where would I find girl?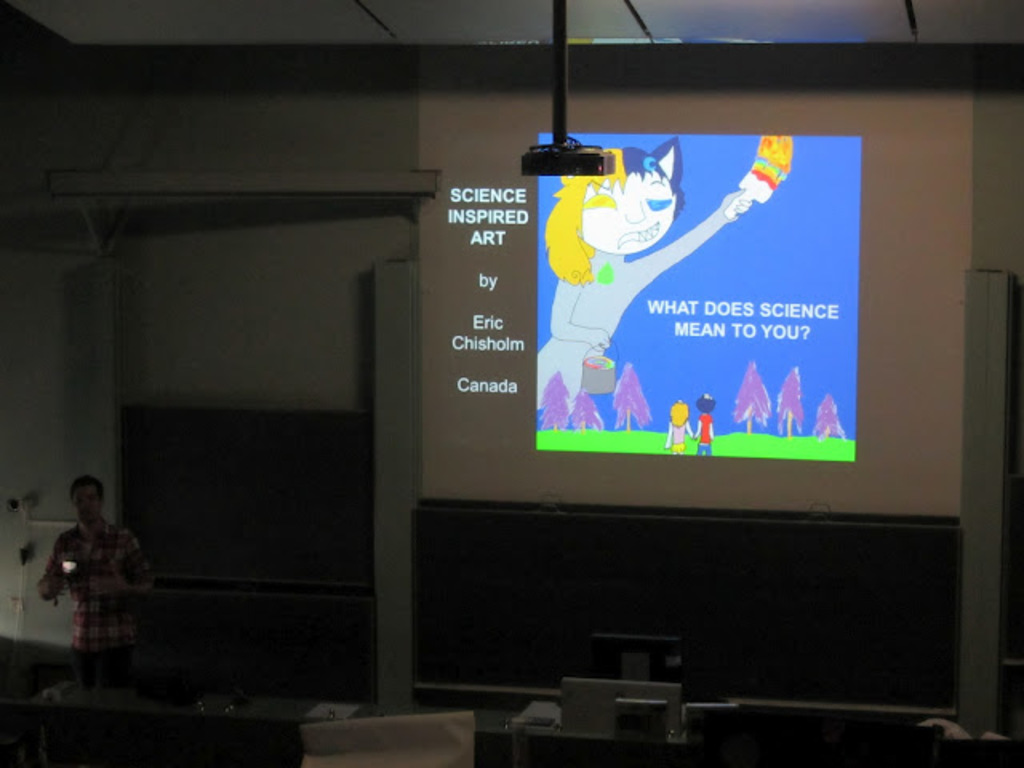
At bbox=(666, 400, 694, 456).
